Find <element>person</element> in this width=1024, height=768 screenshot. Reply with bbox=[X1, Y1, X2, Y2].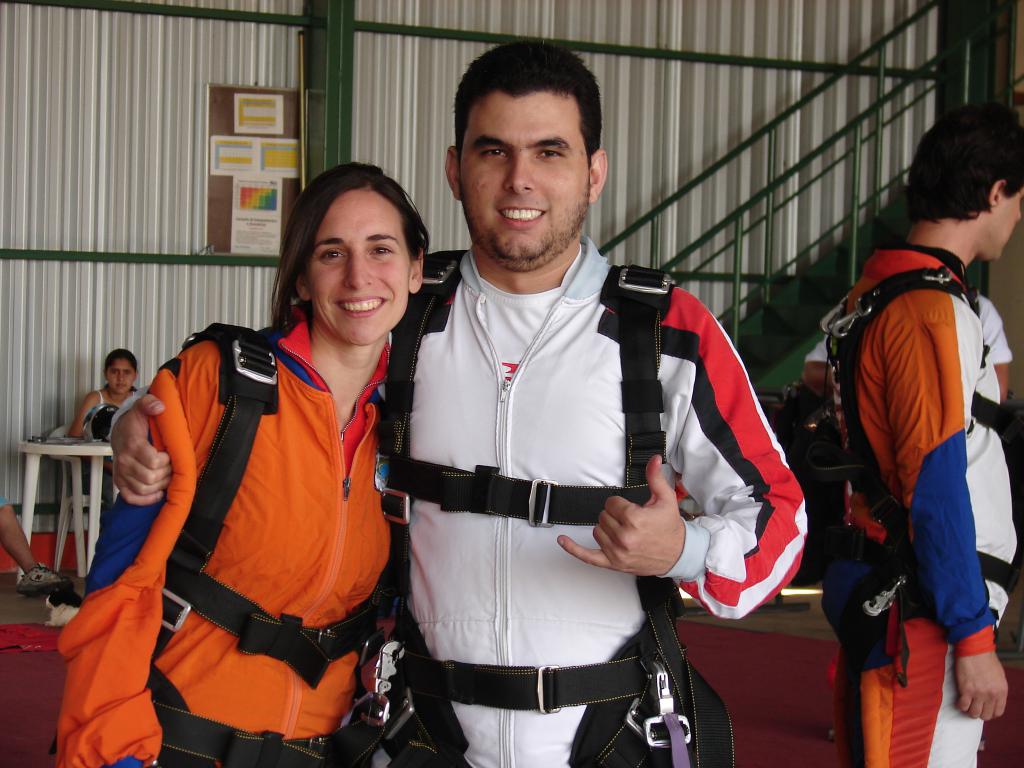
bbox=[71, 354, 141, 477].
